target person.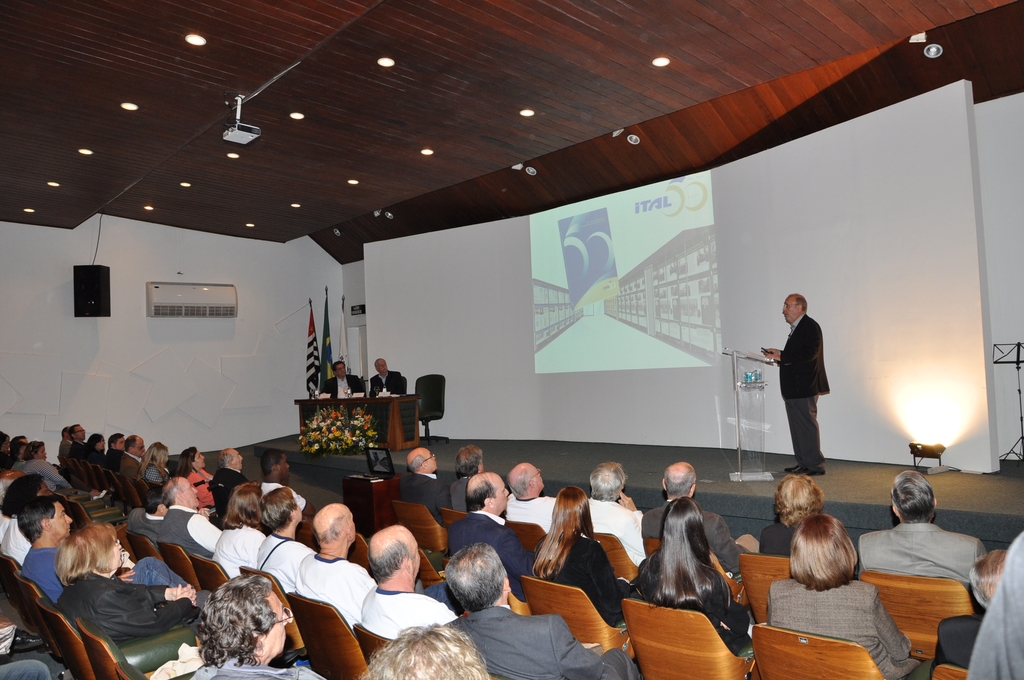
Target region: (503, 461, 562, 537).
